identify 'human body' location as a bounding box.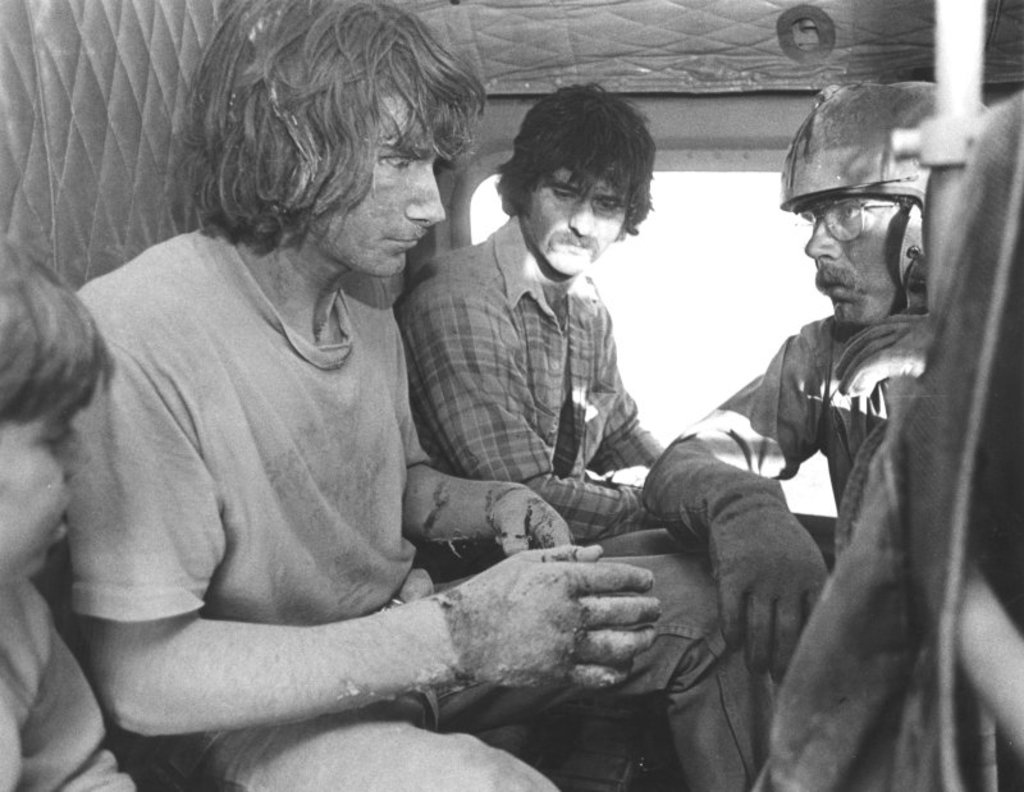
rect(78, 0, 777, 791).
